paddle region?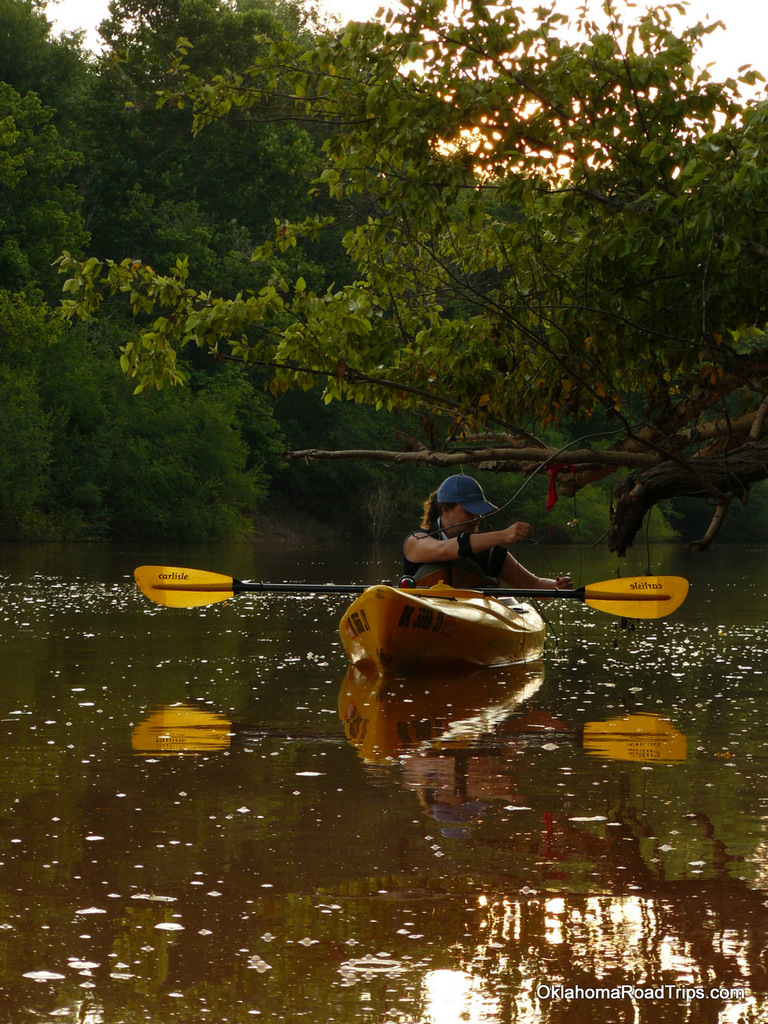
box(133, 563, 691, 614)
